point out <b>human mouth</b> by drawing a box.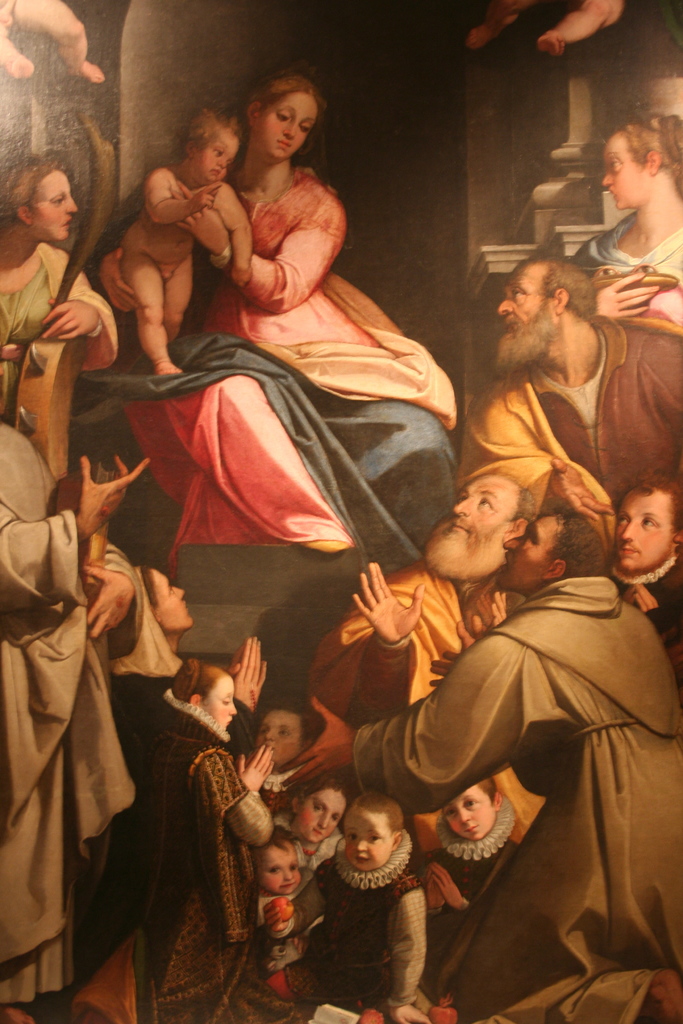
x1=452, y1=519, x2=475, y2=533.
